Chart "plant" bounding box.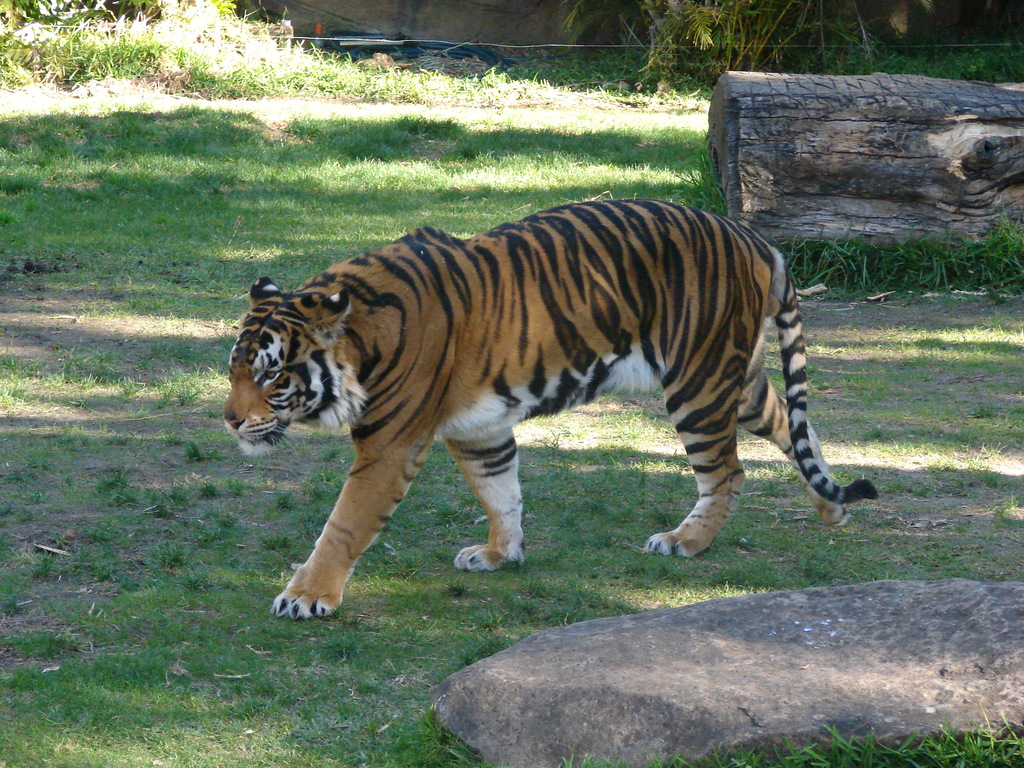
Charted: x1=79, y1=0, x2=374, y2=99.
